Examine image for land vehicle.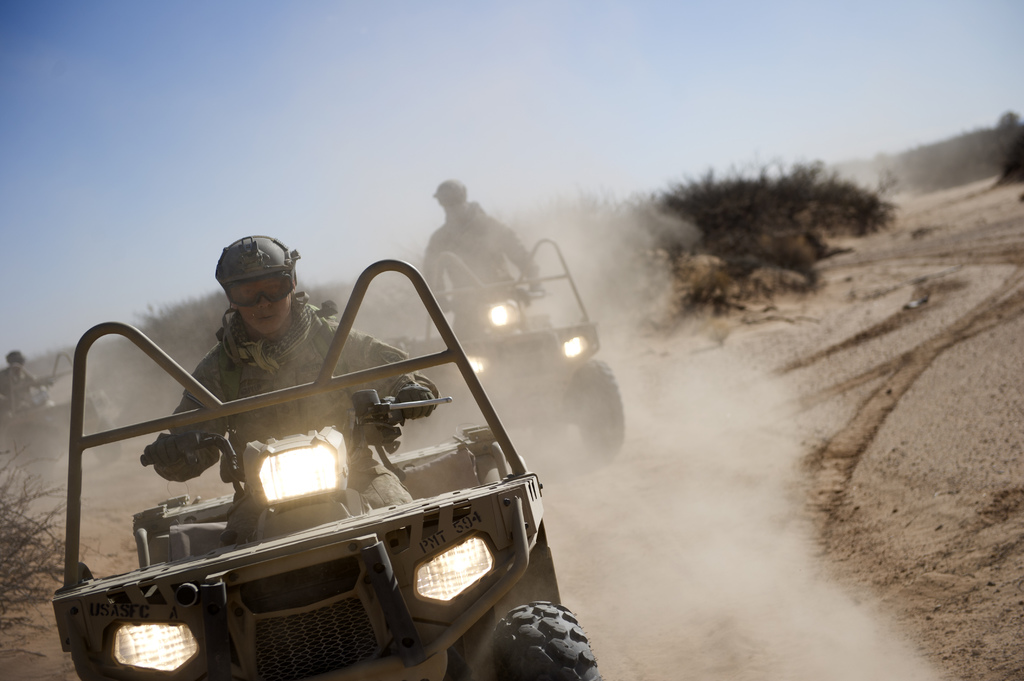
Examination result: locate(1, 348, 120, 460).
